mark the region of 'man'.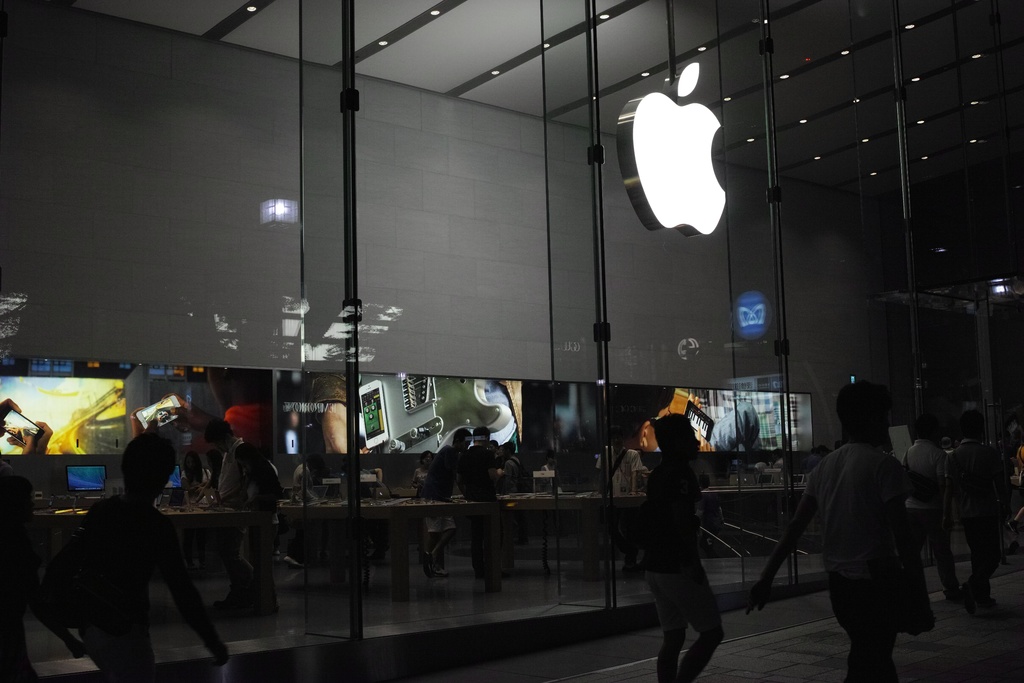
Region: (left=790, top=391, right=948, bottom=670).
